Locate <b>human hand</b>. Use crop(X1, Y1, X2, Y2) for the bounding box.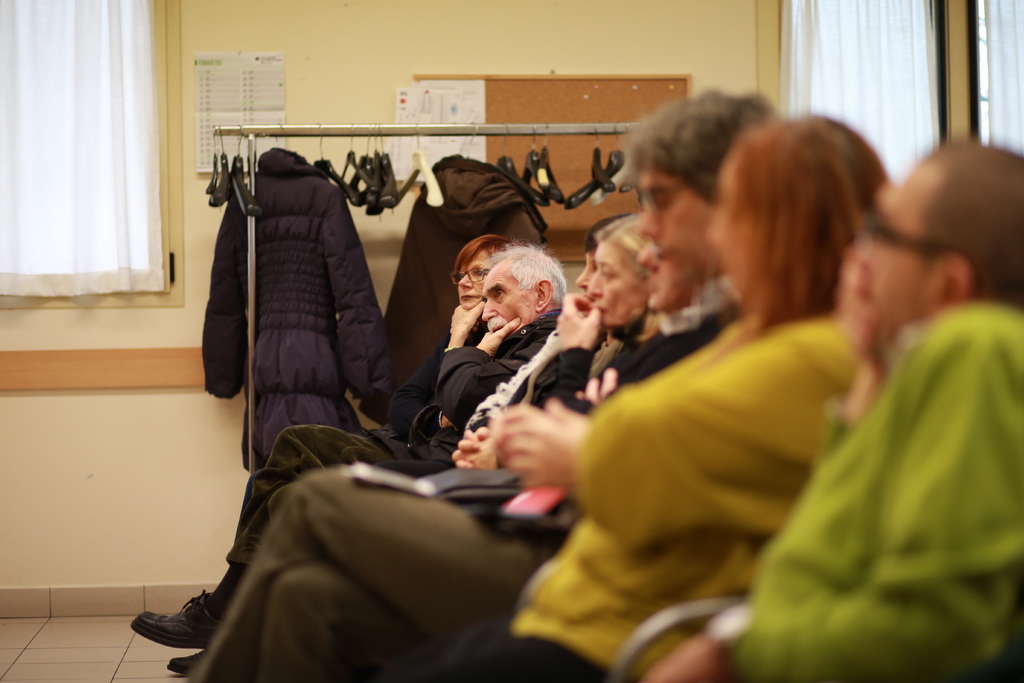
crop(572, 362, 616, 406).
